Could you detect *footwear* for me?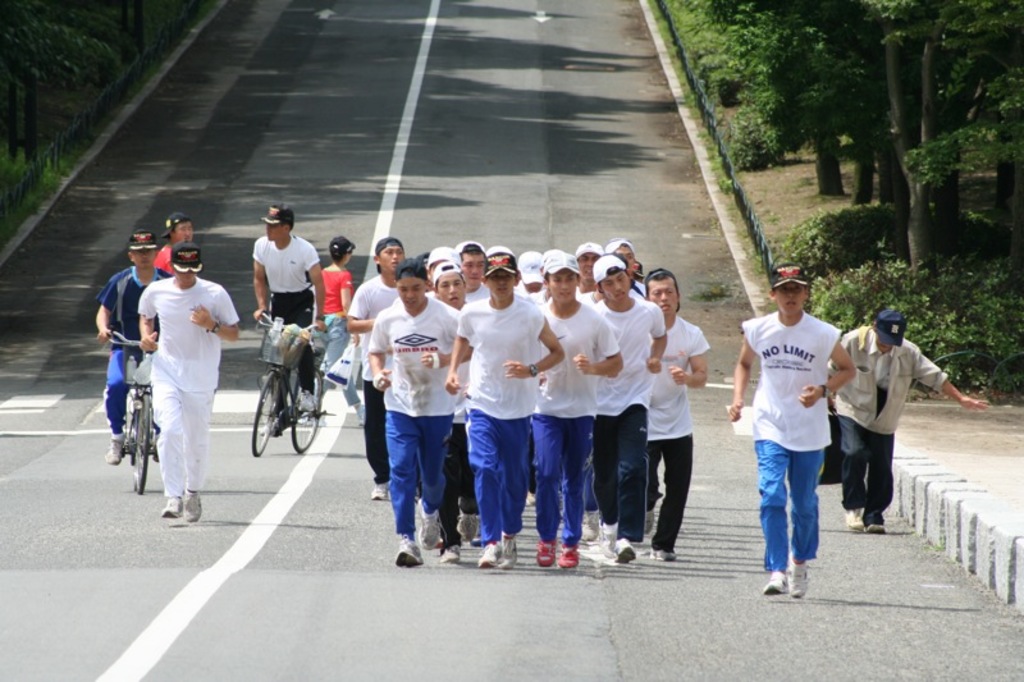
Detection result: bbox=(765, 563, 795, 599).
